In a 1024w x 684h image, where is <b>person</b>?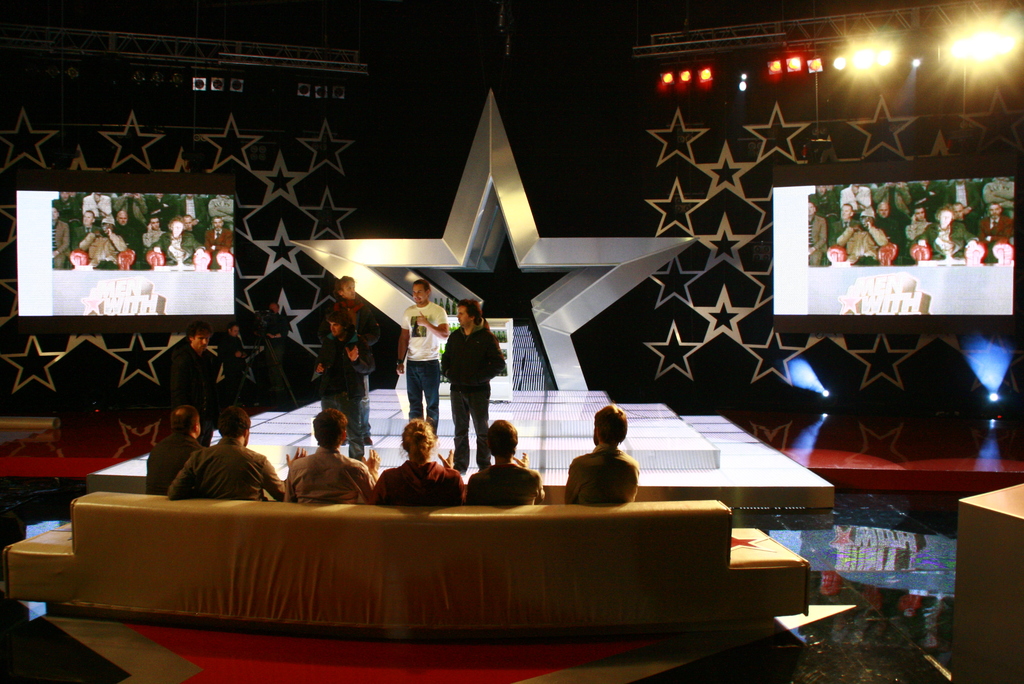
(440, 297, 505, 468).
